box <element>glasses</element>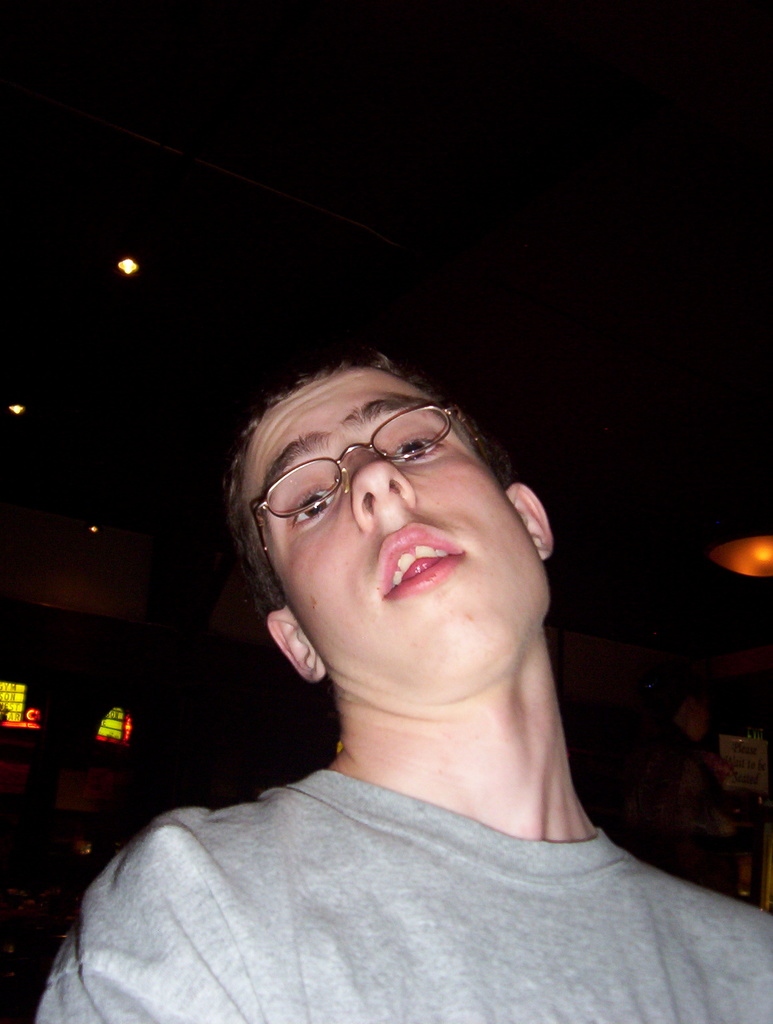
241 413 505 526
